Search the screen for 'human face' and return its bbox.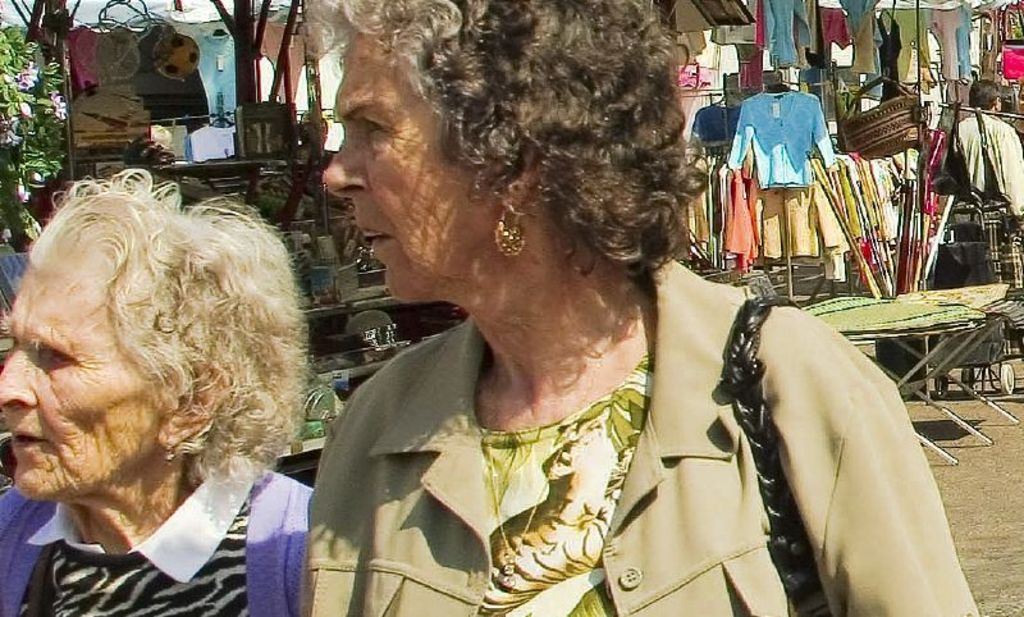
Found: select_region(0, 256, 157, 490).
